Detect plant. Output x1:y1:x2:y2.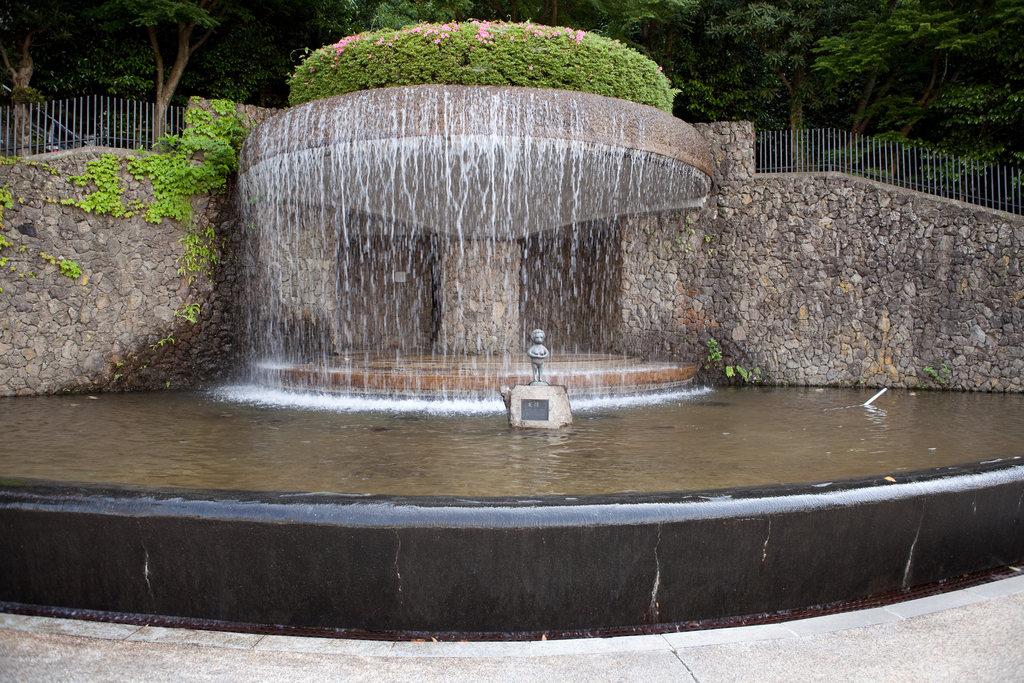
726:361:769:388.
